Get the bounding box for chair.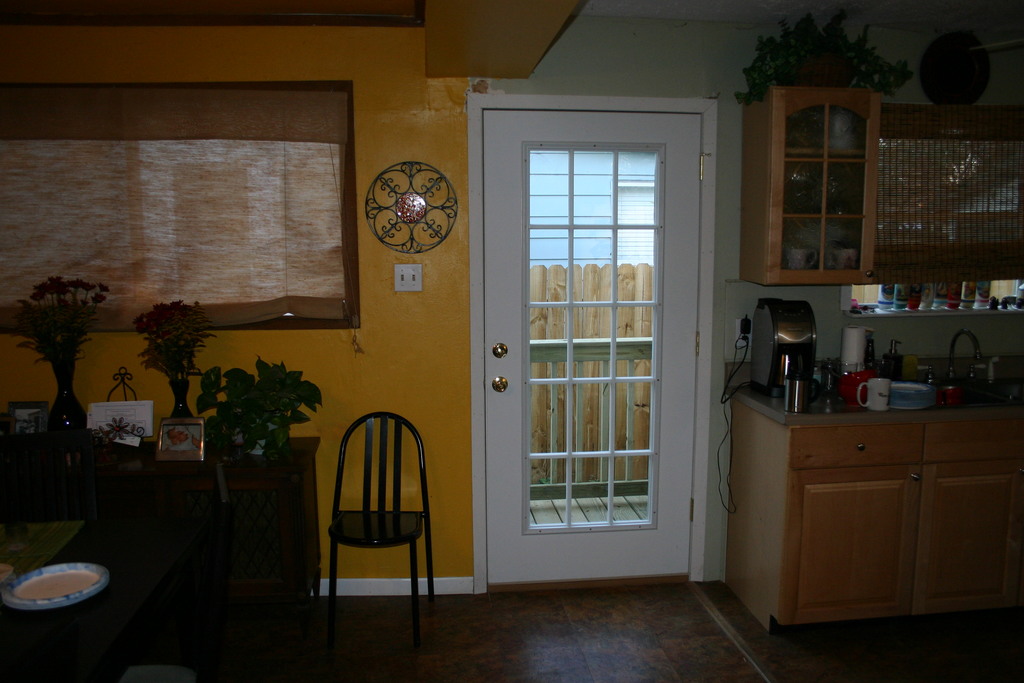
<region>323, 393, 445, 613</region>.
